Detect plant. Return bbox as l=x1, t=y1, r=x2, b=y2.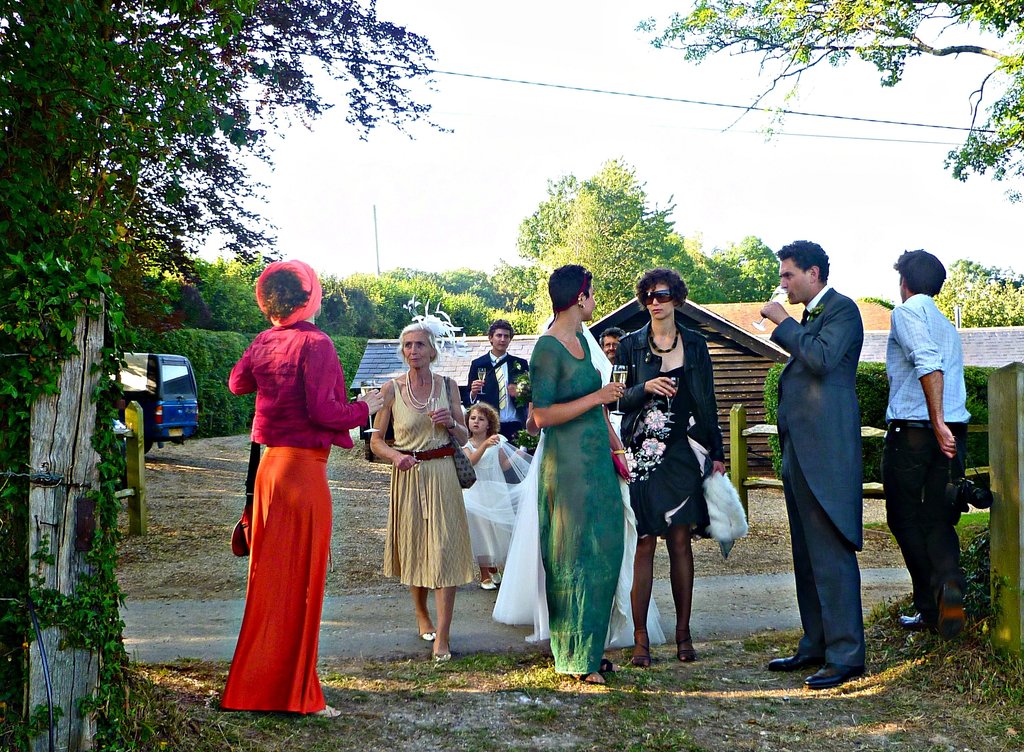
l=721, t=640, r=736, b=659.
